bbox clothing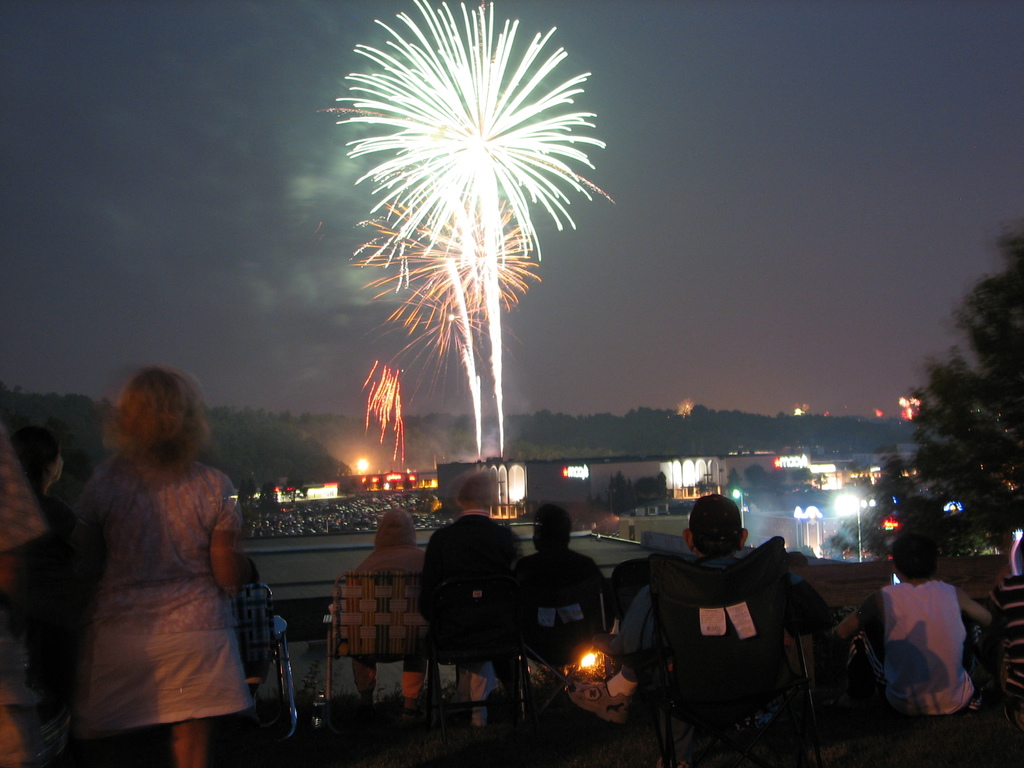
45/410/264/728
